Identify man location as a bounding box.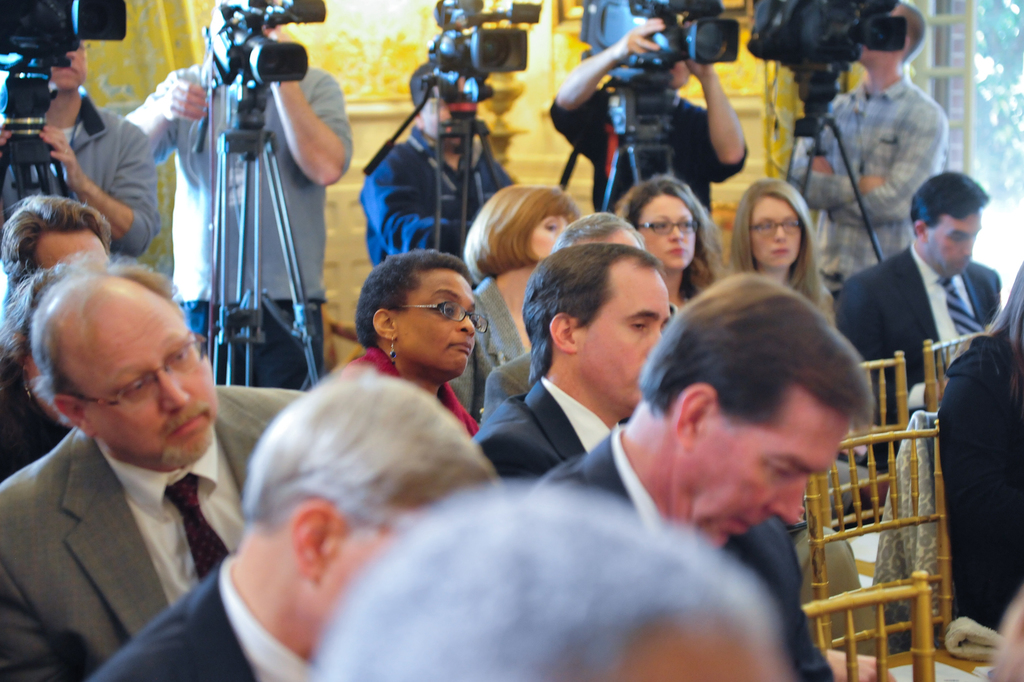
box=[0, 29, 163, 233].
